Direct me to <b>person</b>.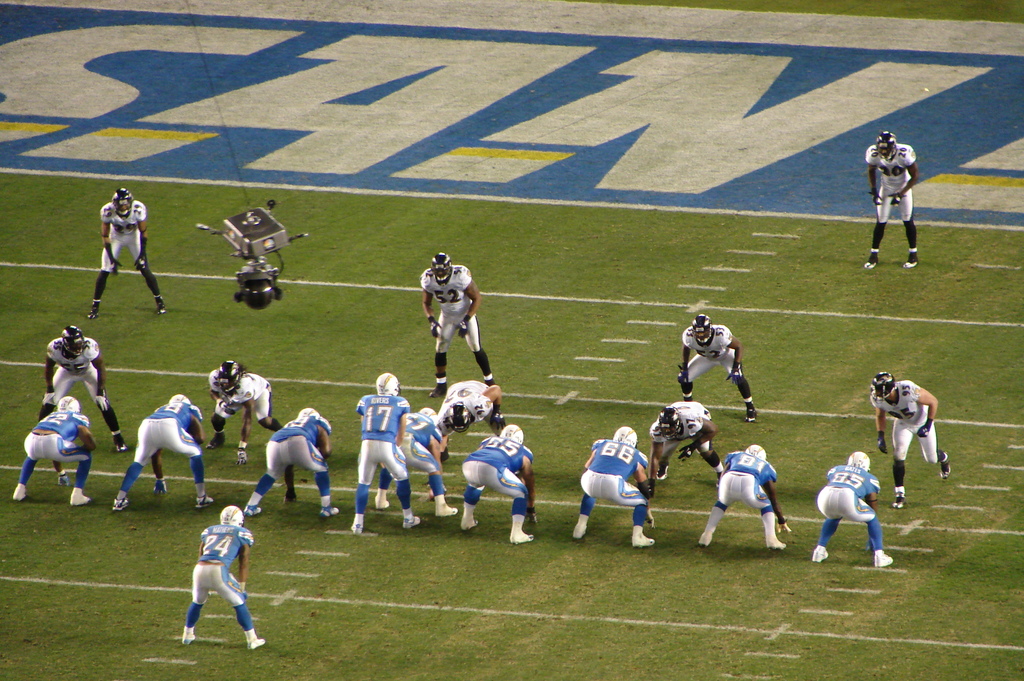
Direction: <box>89,188,166,318</box>.
